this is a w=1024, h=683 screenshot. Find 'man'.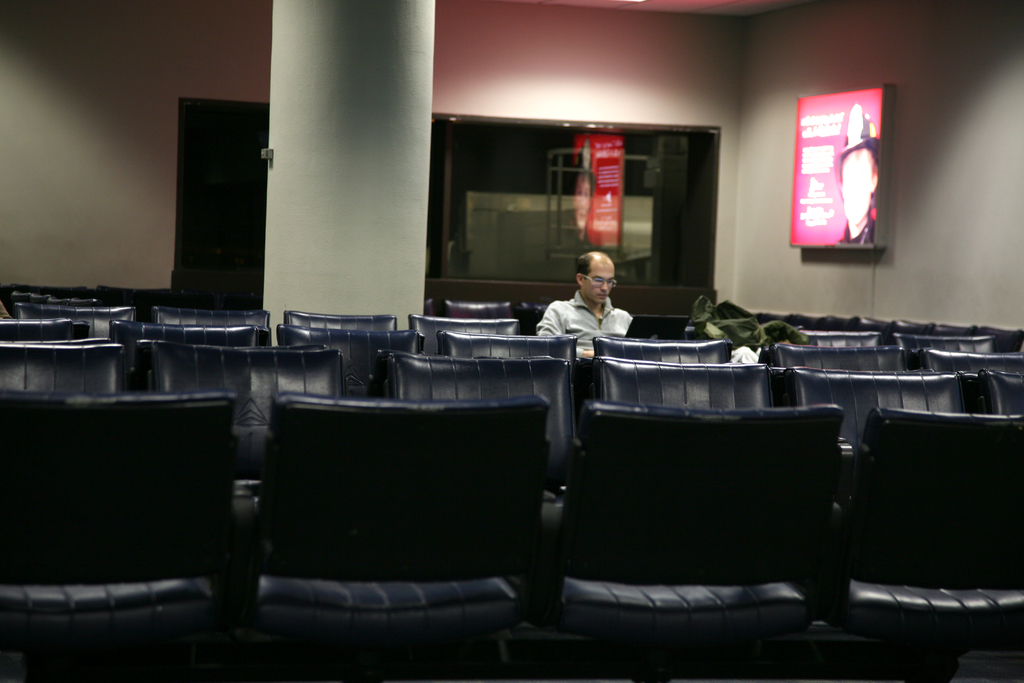
Bounding box: 541, 249, 655, 355.
